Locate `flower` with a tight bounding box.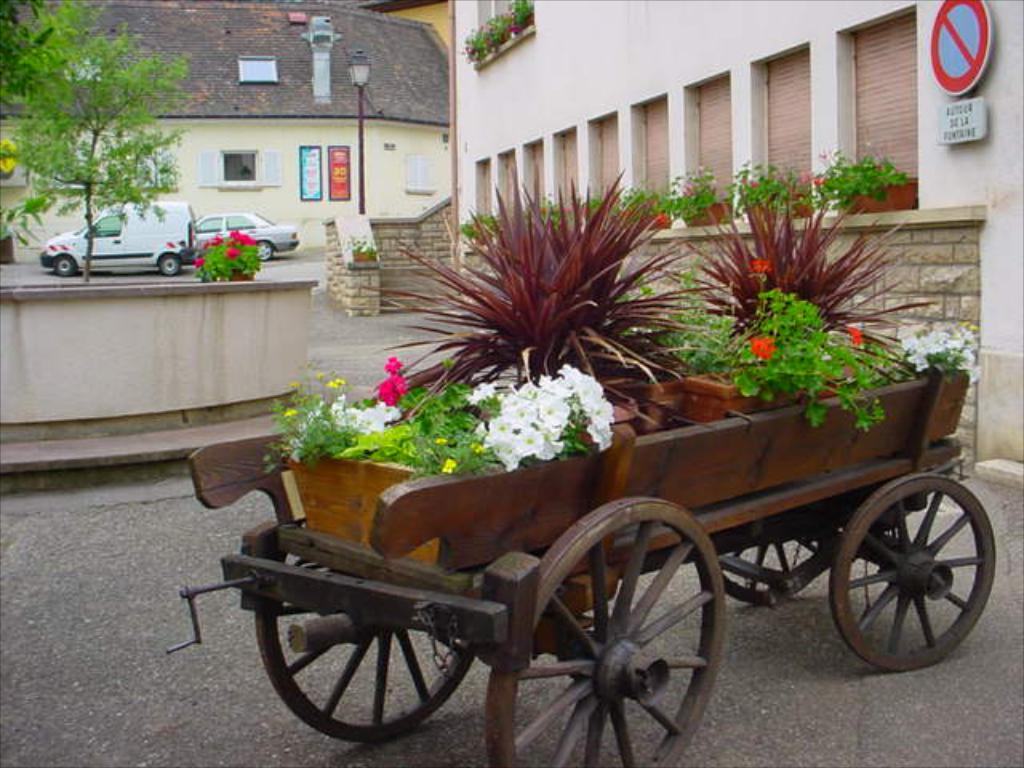
l=438, t=453, r=461, b=478.
